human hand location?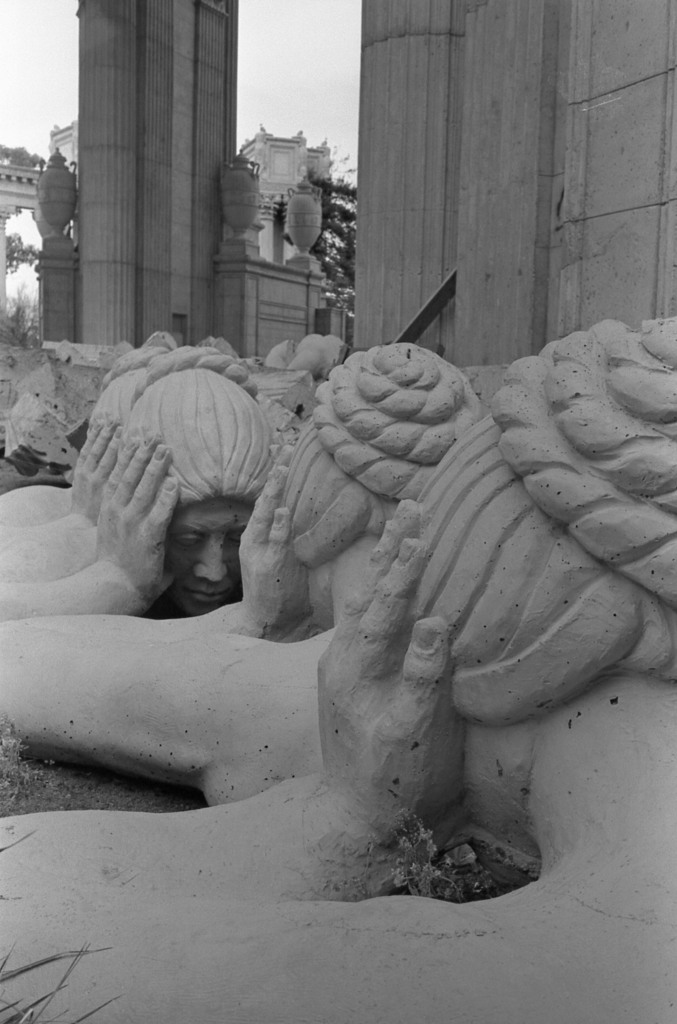
{"x1": 236, "y1": 445, "x2": 293, "y2": 634}
